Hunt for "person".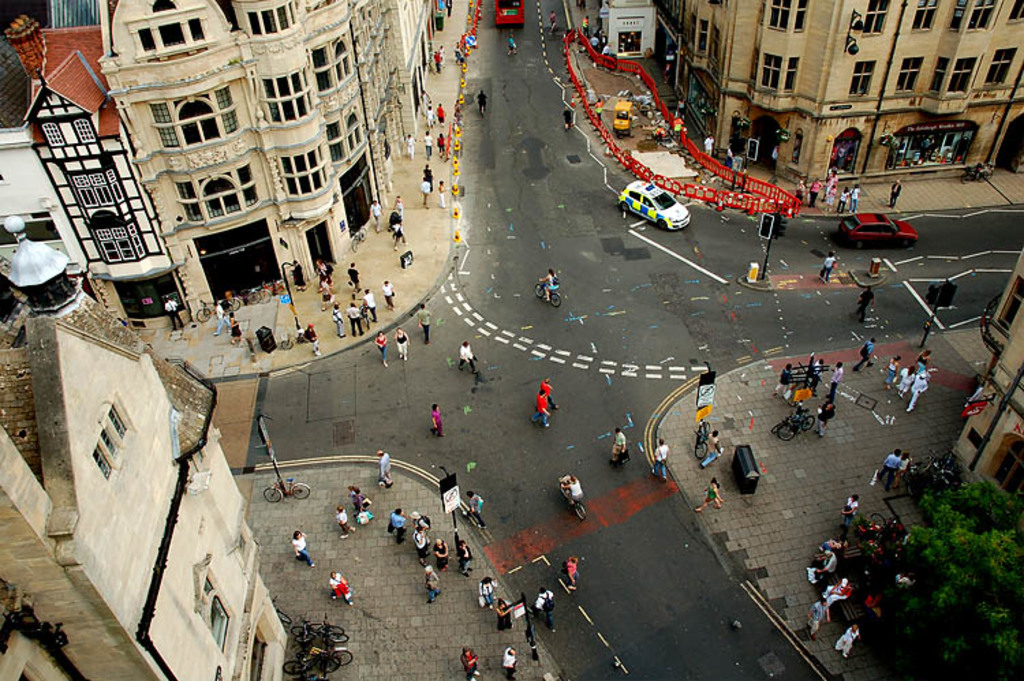
Hunted down at x1=905, y1=370, x2=931, y2=407.
